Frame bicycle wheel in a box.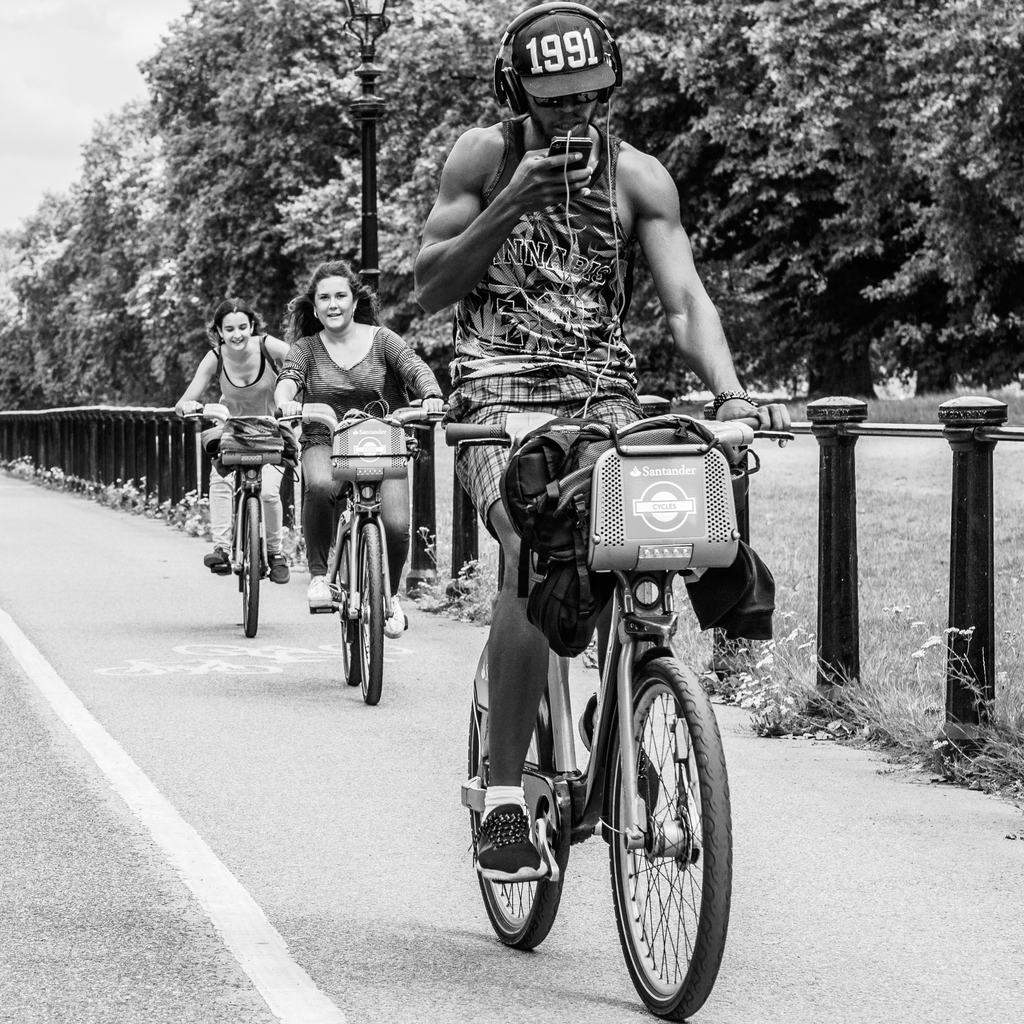
(left=584, top=652, right=733, bottom=1002).
